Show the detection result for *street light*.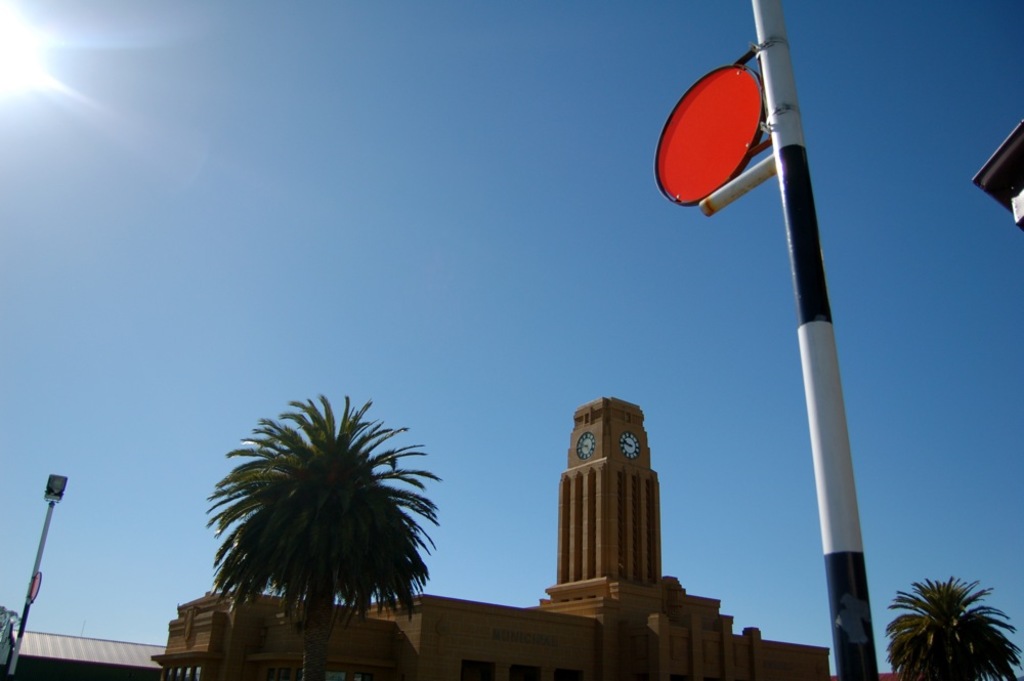
[left=0, top=474, right=69, bottom=673].
